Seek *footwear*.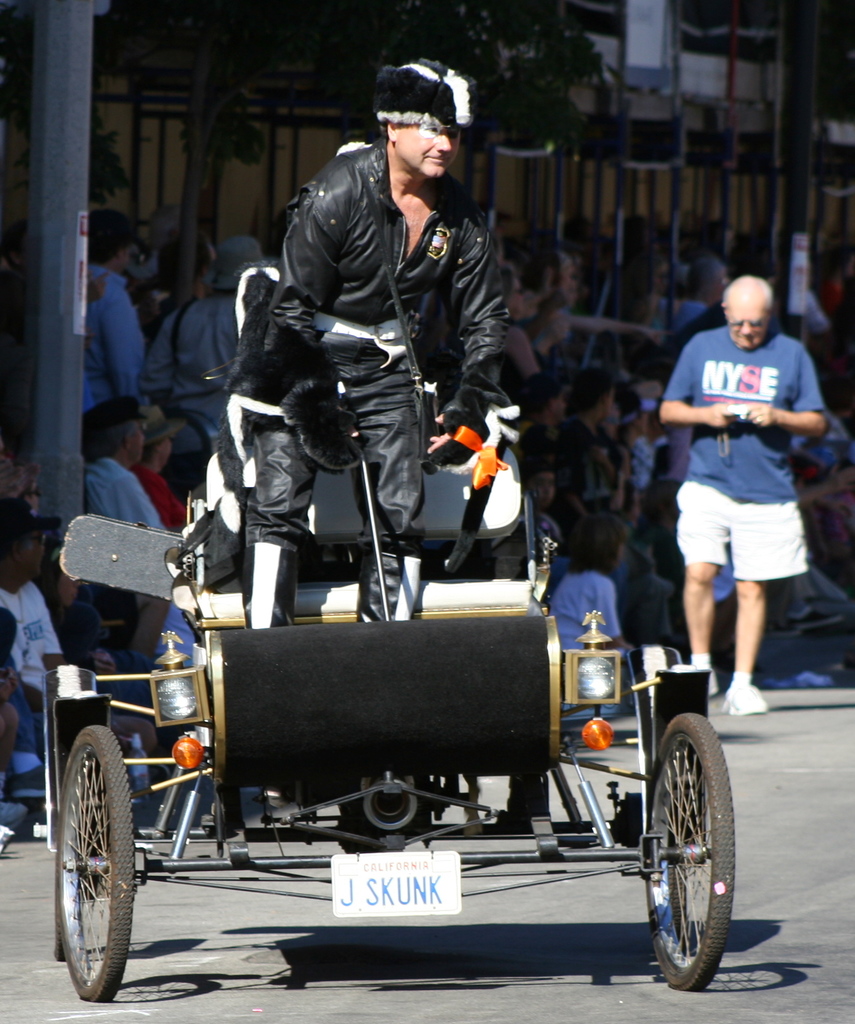
region(713, 674, 774, 716).
